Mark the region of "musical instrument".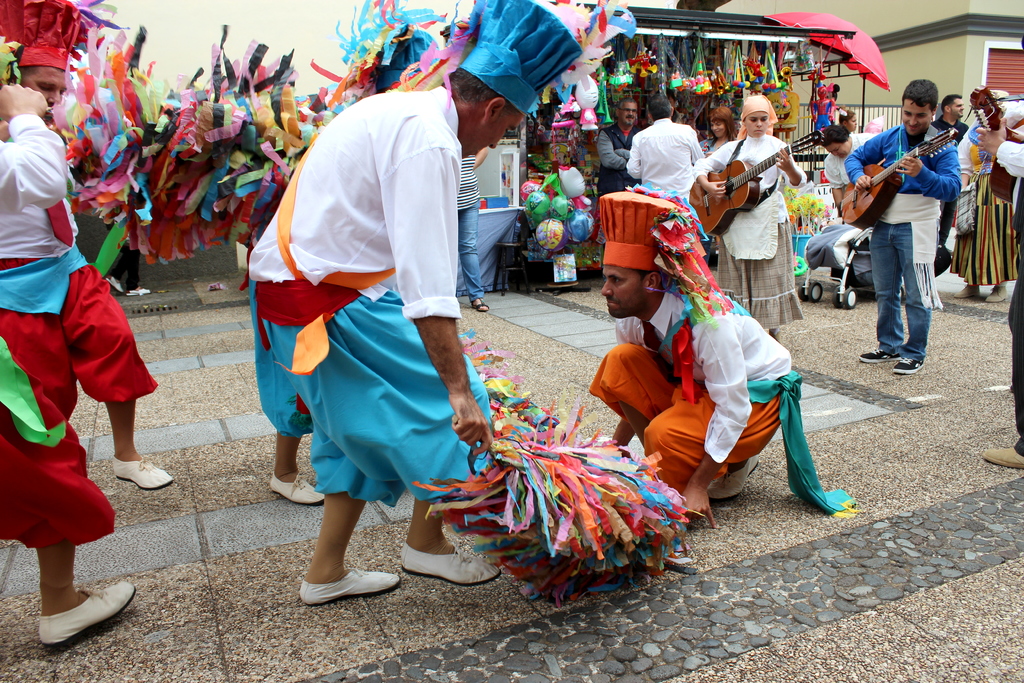
Region: select_region(685, 126, 829, 236).
